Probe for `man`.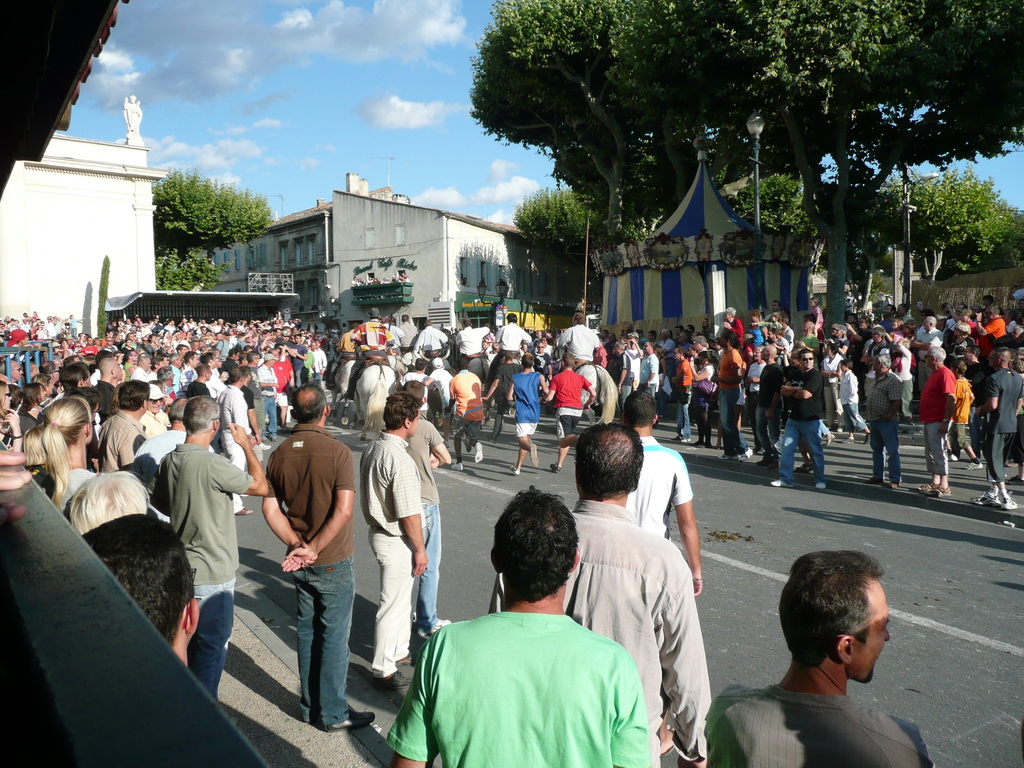
Probe result: 393:358:433:399.
